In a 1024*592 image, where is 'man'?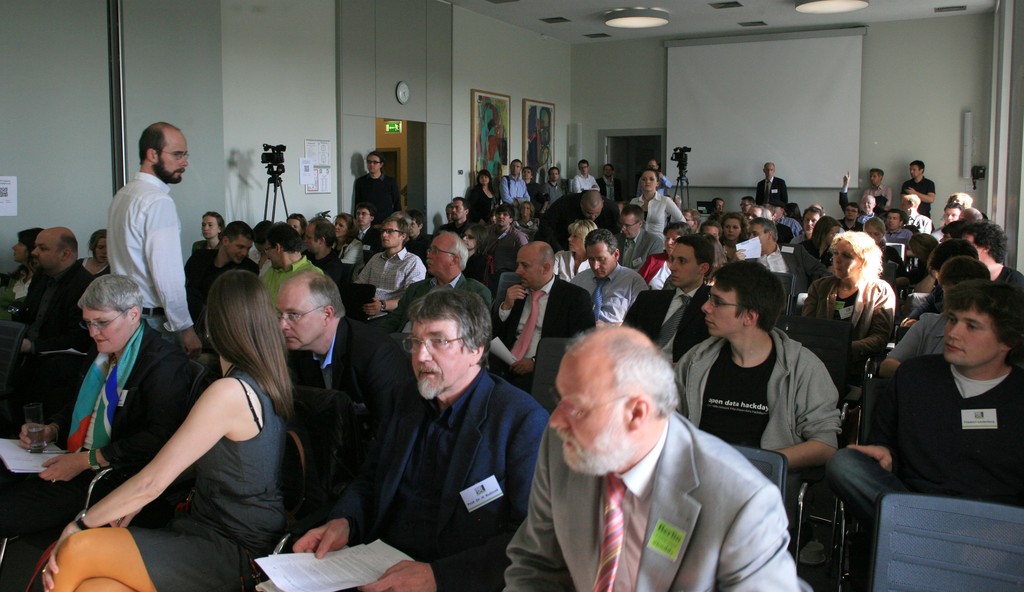
[288,286,560,591].
